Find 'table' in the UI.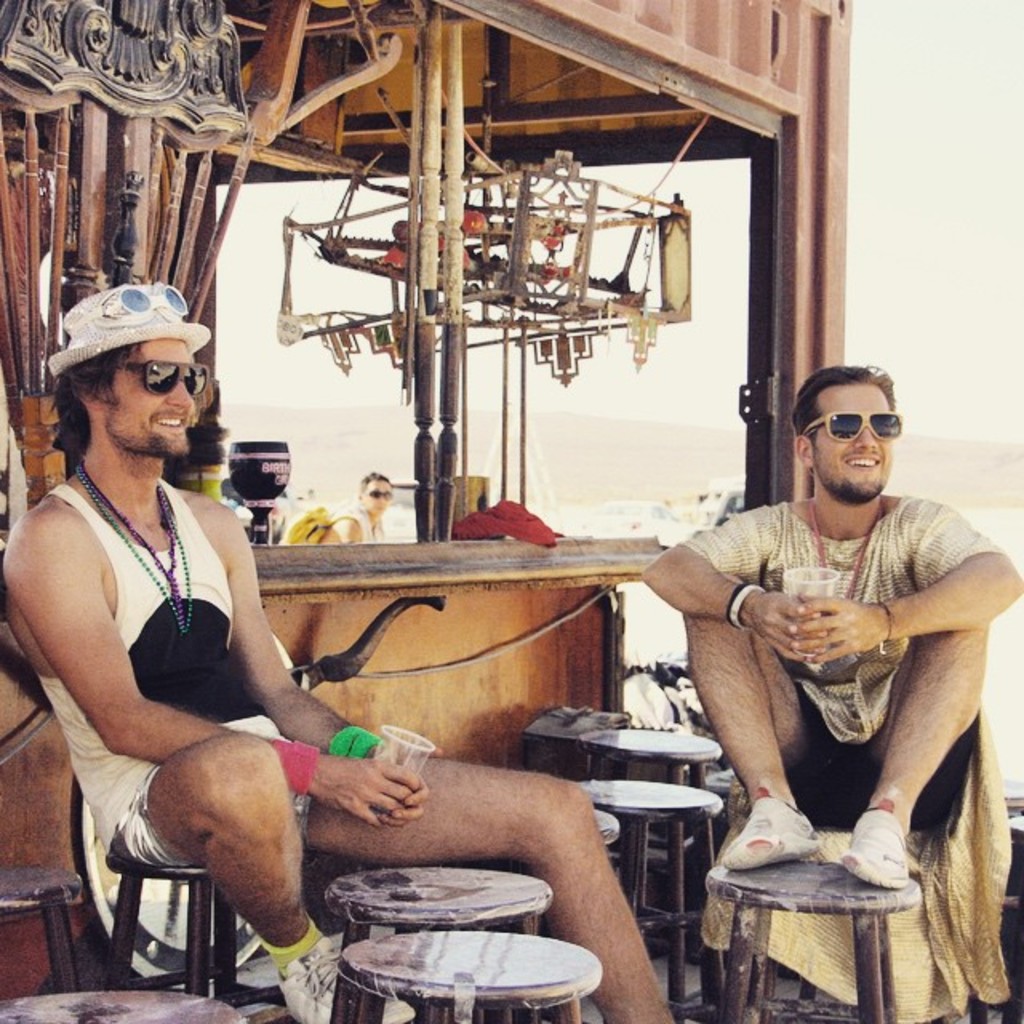
UI element at 11/526/680/989.
